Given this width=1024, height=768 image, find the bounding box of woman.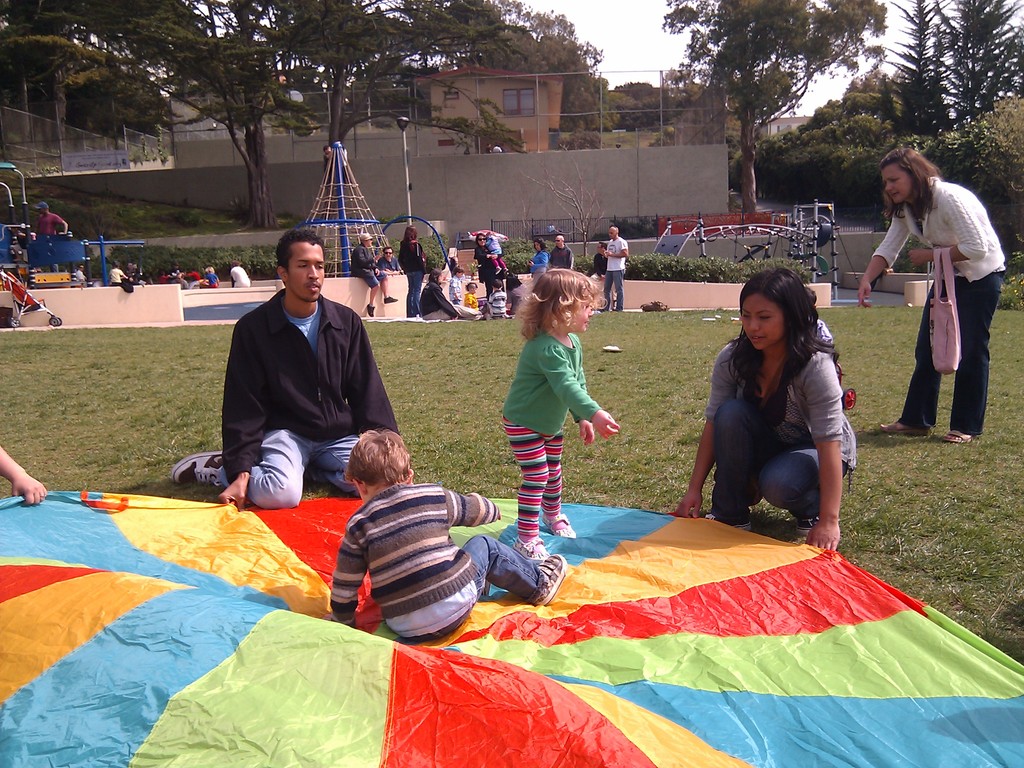
box=[419, 268, 483, 321].
